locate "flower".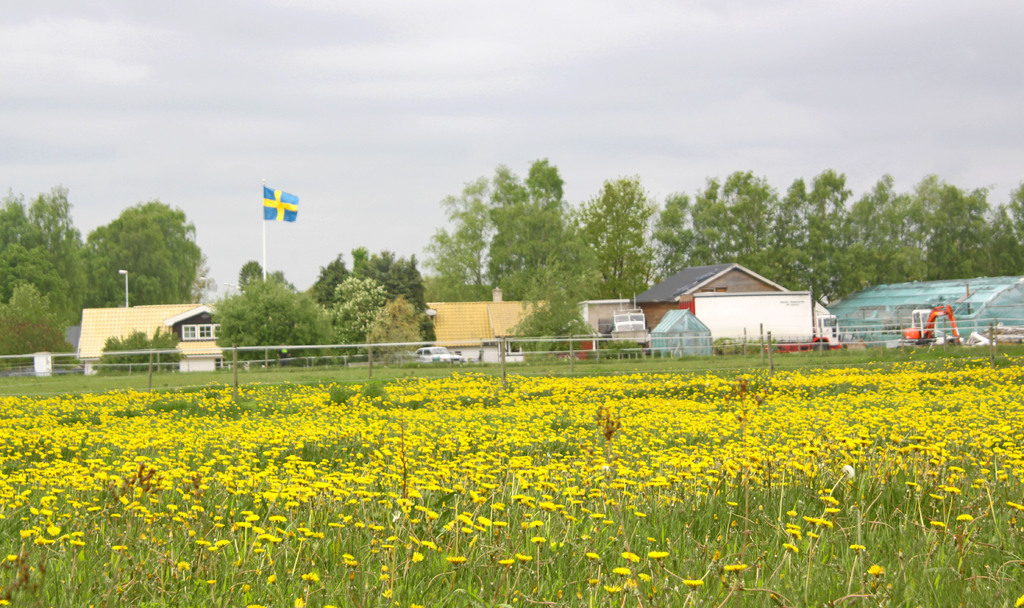
Bounding box: [413,554,433,561].
